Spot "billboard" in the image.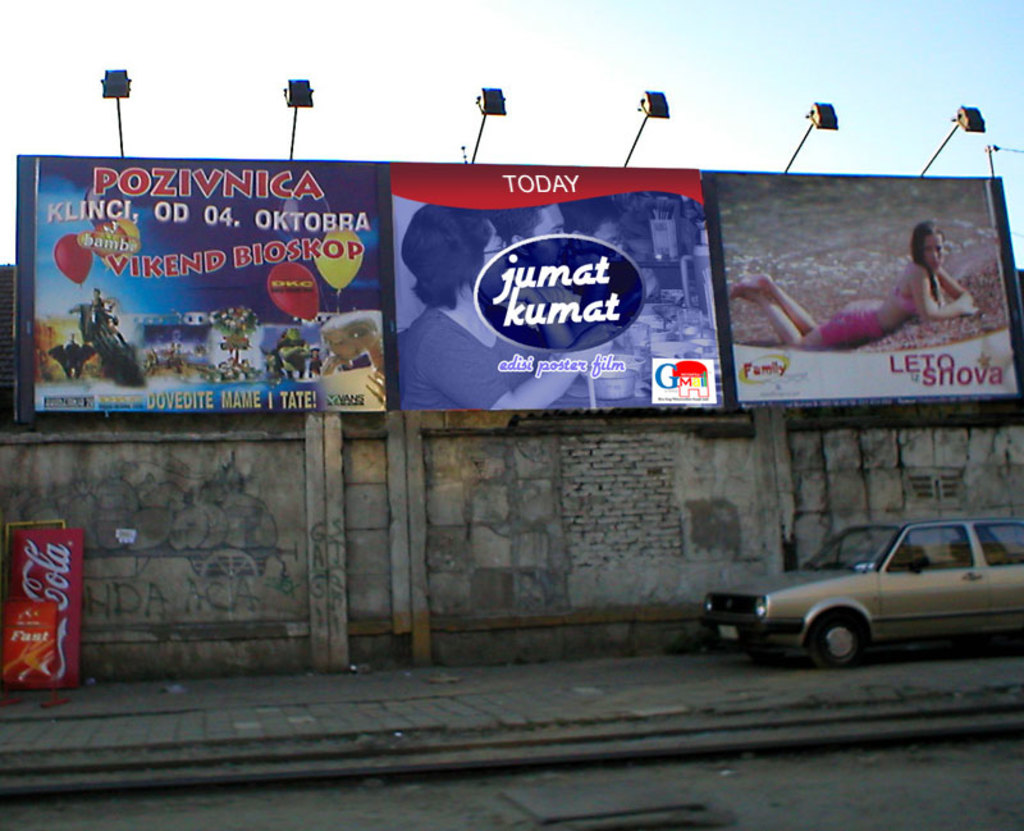
"billboard" found at select_region(389, 169, 739, 415).
